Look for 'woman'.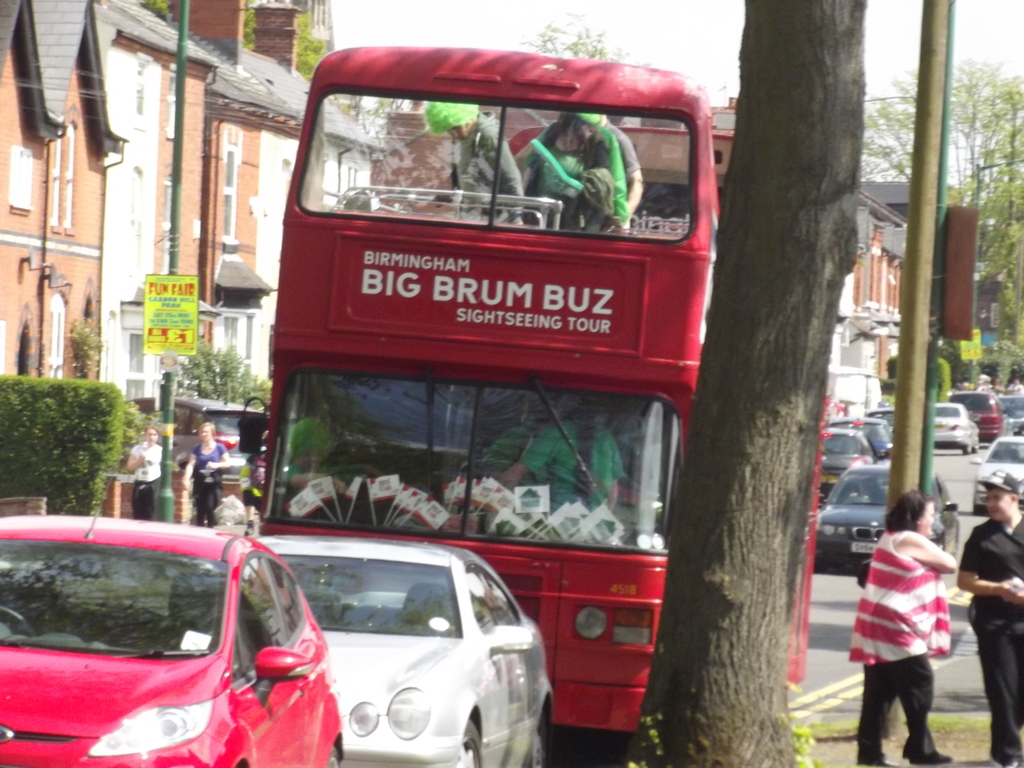
Found: (left=992, top=377, right=1004, bottom=396).
